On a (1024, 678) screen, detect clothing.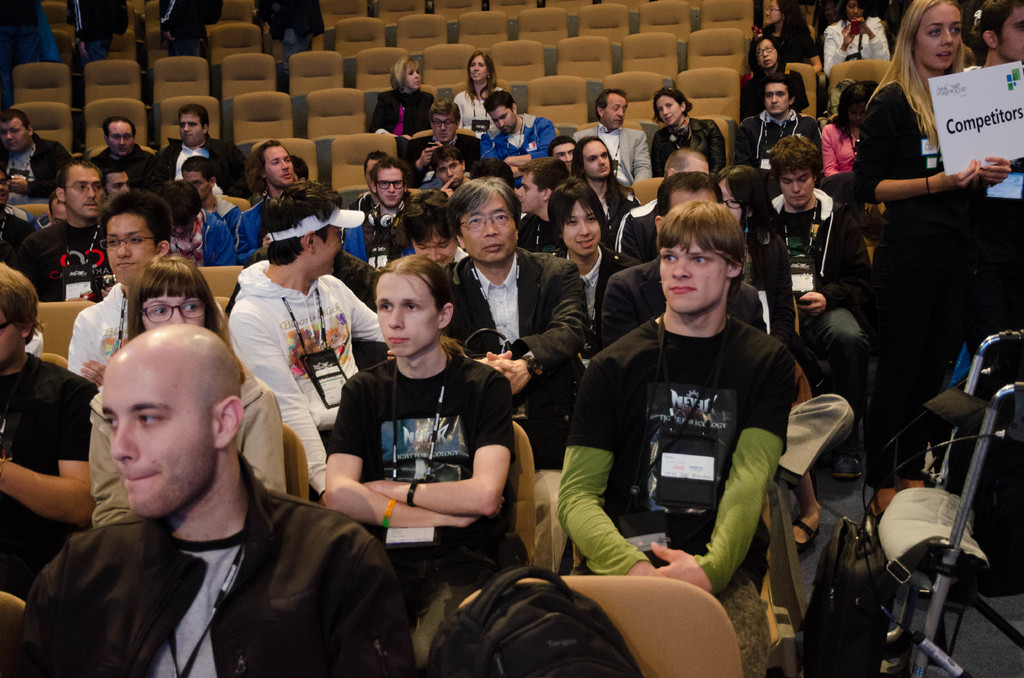
(577,170,641,249).
